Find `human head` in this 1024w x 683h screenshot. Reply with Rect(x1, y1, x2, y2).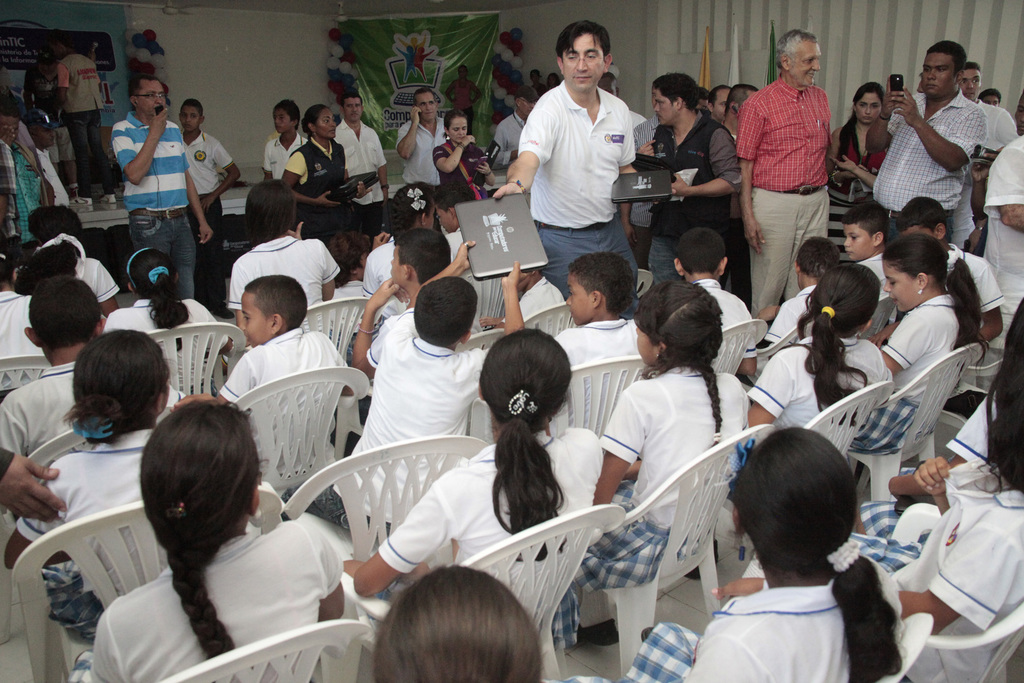
Rect(796, 236, 843, 292).
